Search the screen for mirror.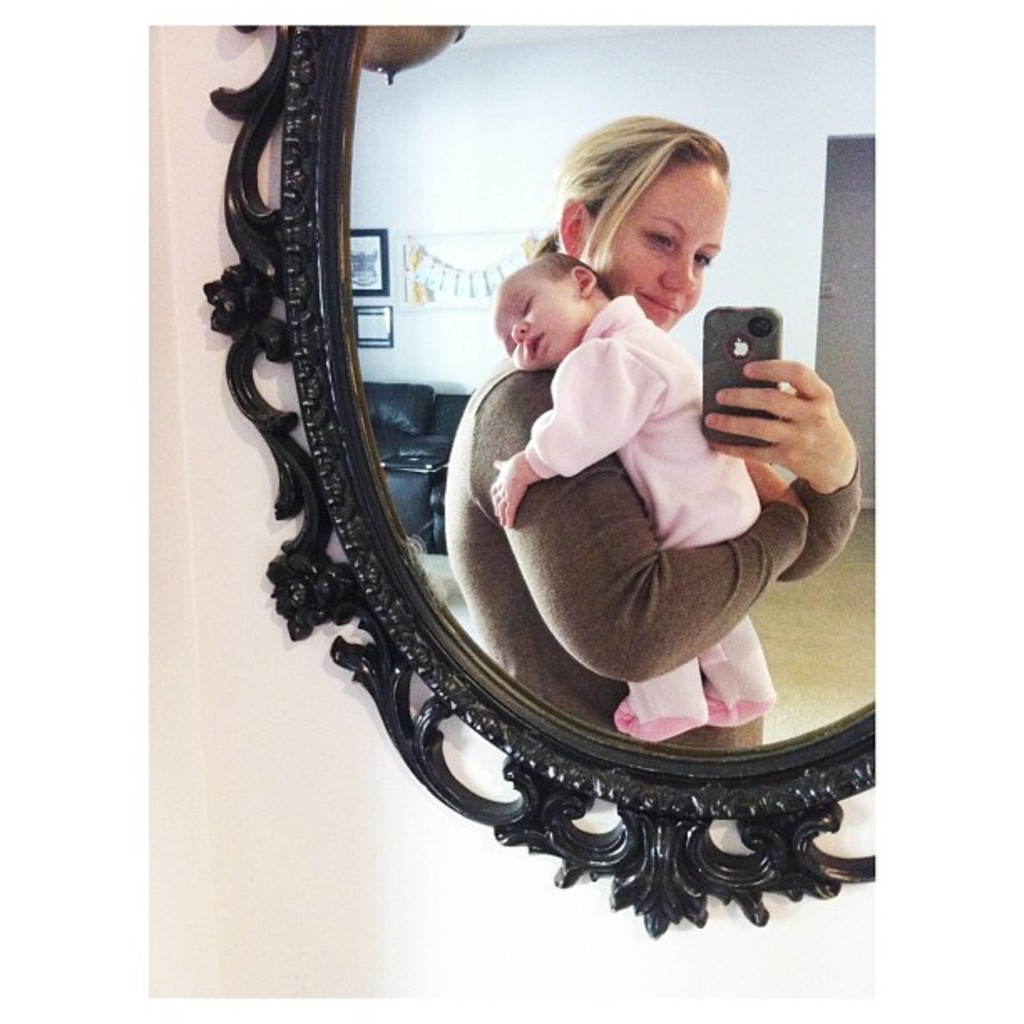
Found at 345, 22, 883, 753.
